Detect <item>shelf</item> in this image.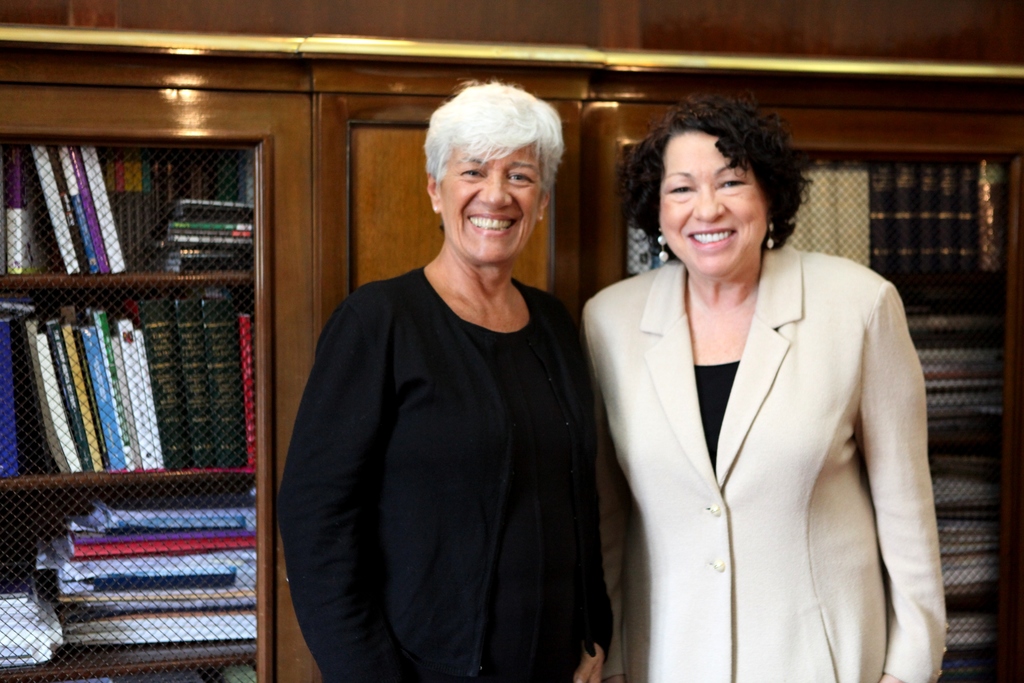
Detection: BBox(3, 103, 305, 637).
